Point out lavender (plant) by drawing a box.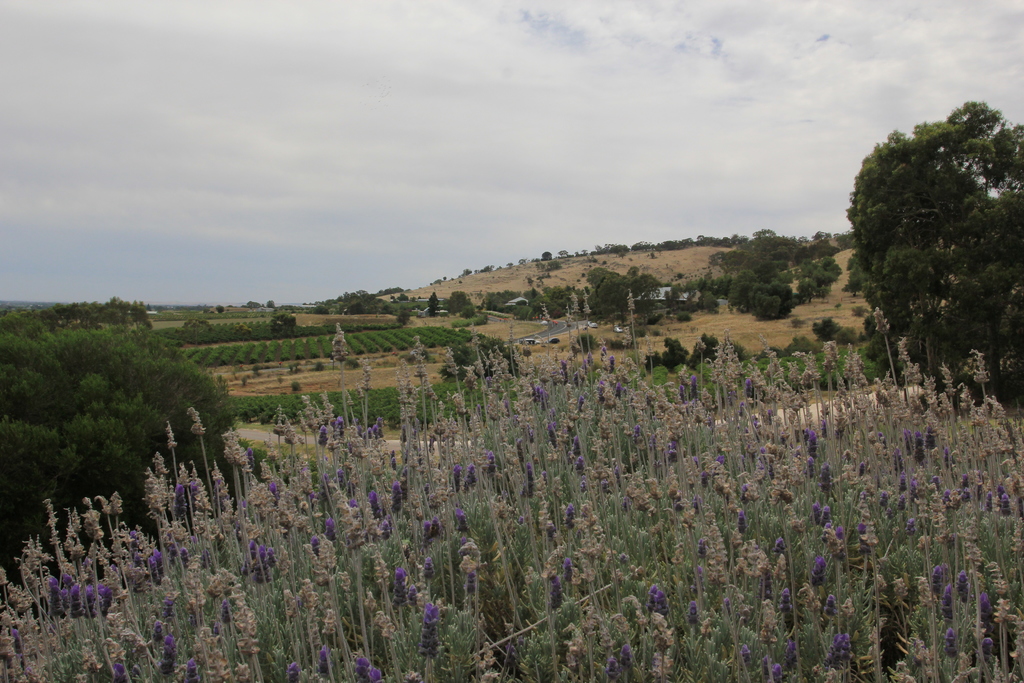
select_region(161, 634, 177, 673).
